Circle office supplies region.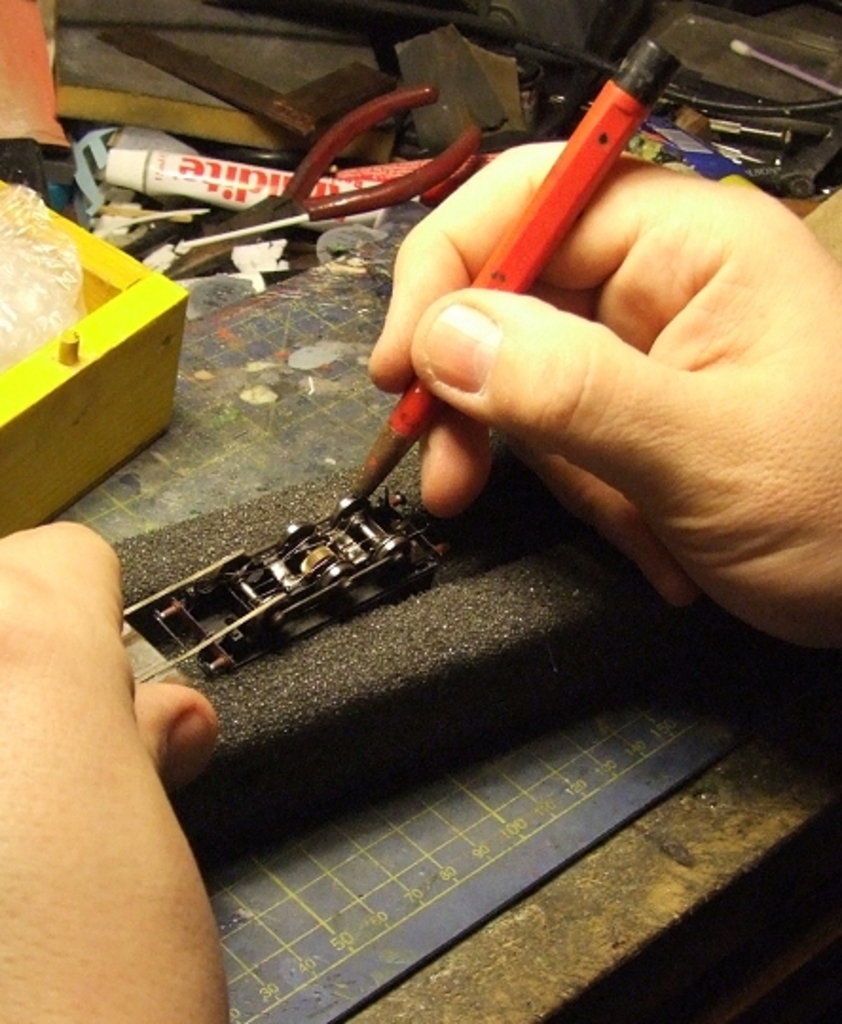
Region: bbox=(649, 114, 798, 195).
